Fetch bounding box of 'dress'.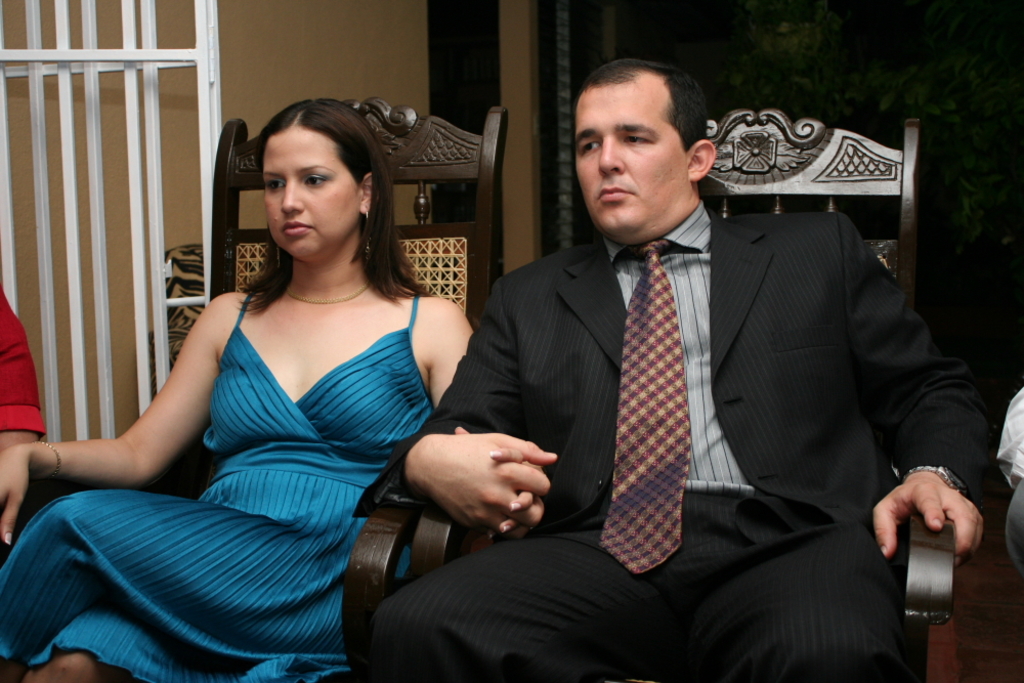
Bbox: [x1=0, y1=285, x2=434, y2=682].
